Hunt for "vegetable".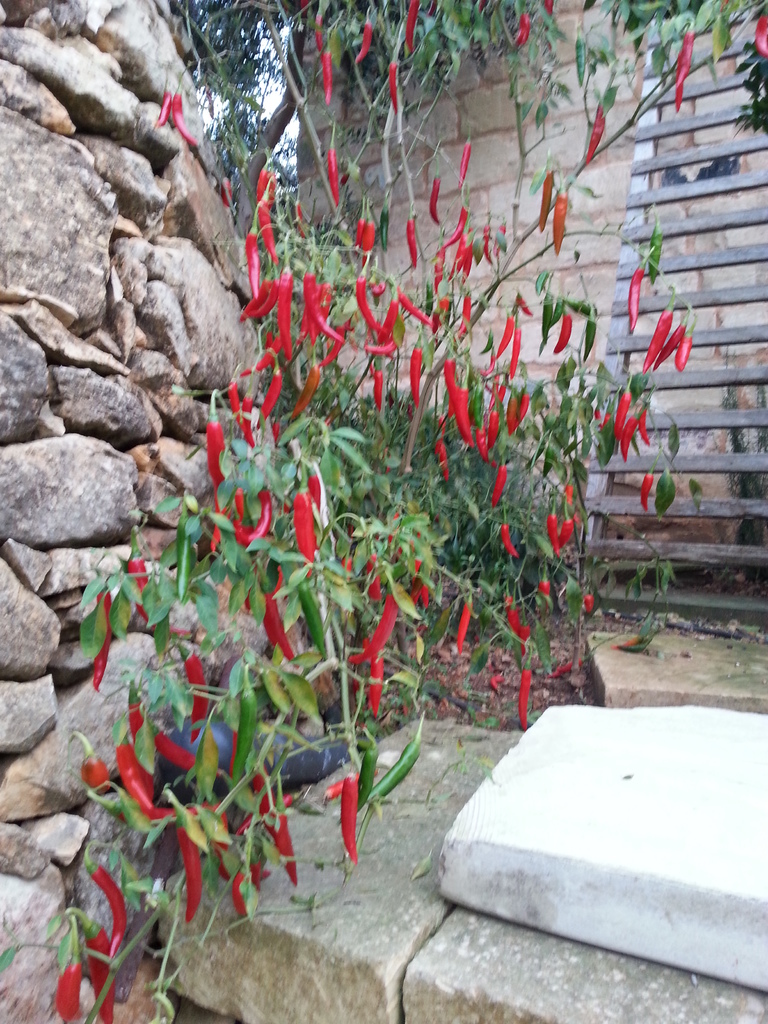
Hunted down at detection(405, 213, 415, 269).
